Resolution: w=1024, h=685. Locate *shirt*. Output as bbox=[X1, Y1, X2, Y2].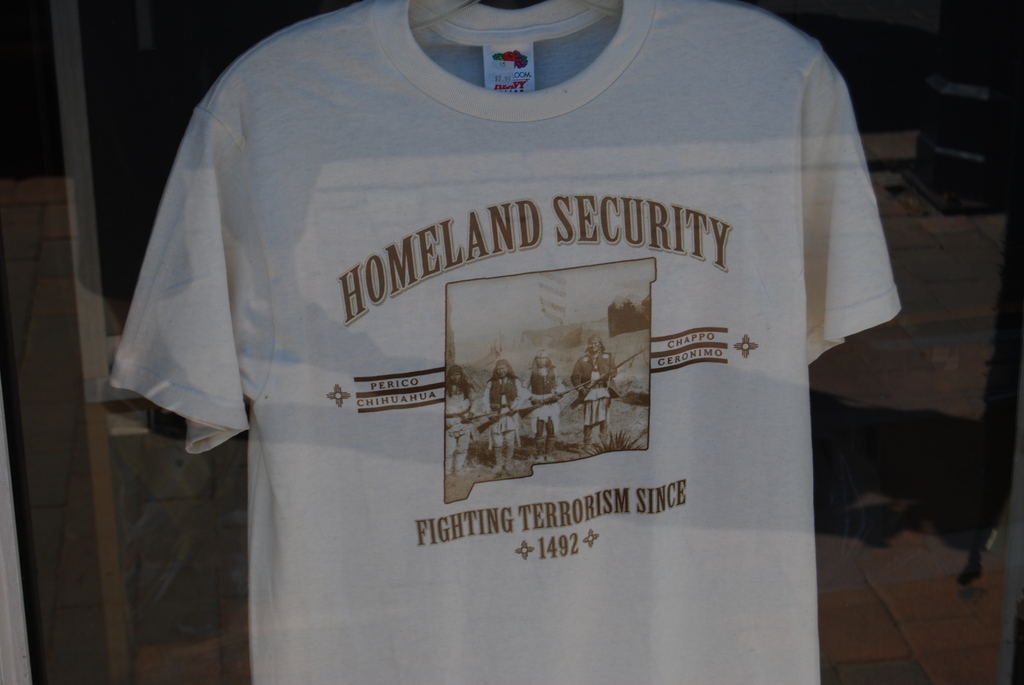
bbox=[109, 0, 907, 684].
